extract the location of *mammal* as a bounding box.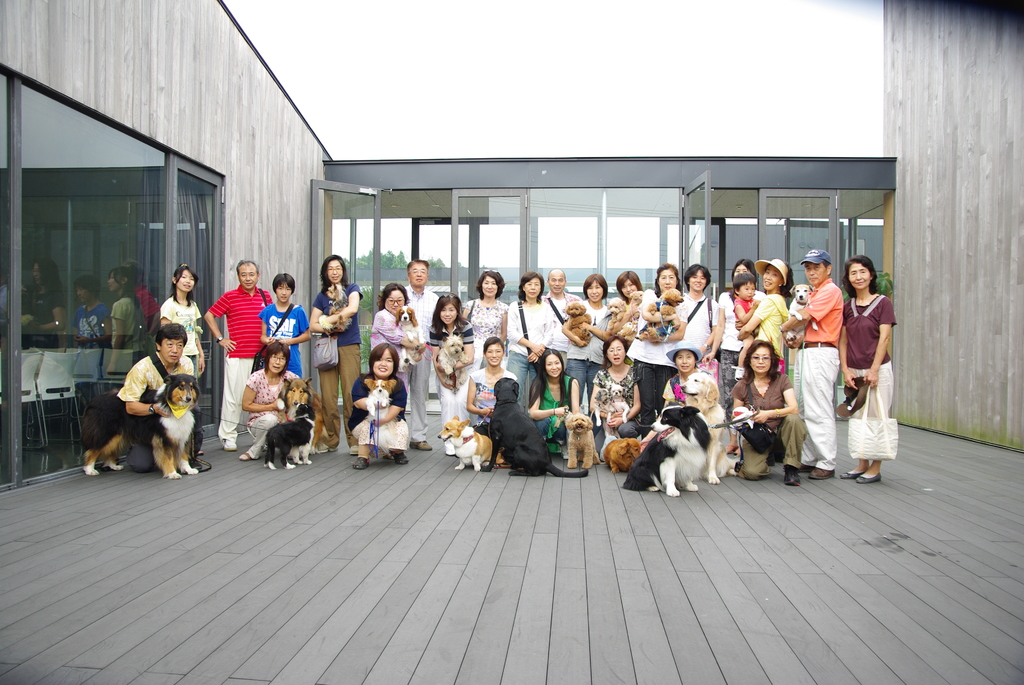
left=788, top=285, right=820, bottom=345.
